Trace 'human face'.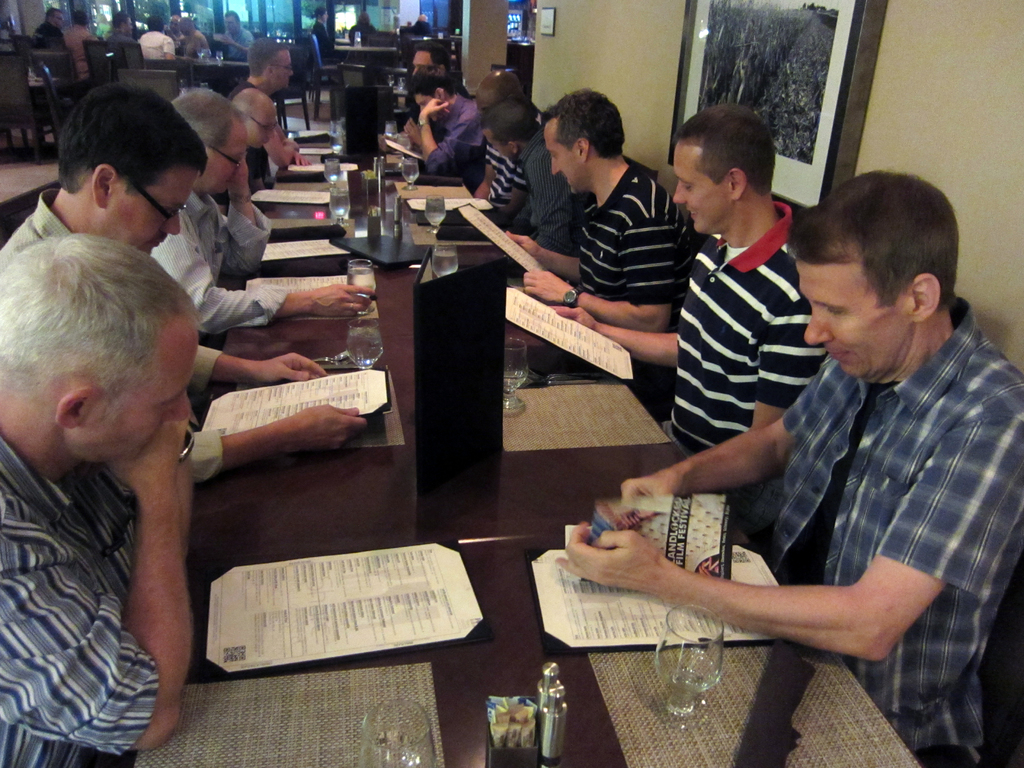
Traced to rect(207, 122, 248, 192).
